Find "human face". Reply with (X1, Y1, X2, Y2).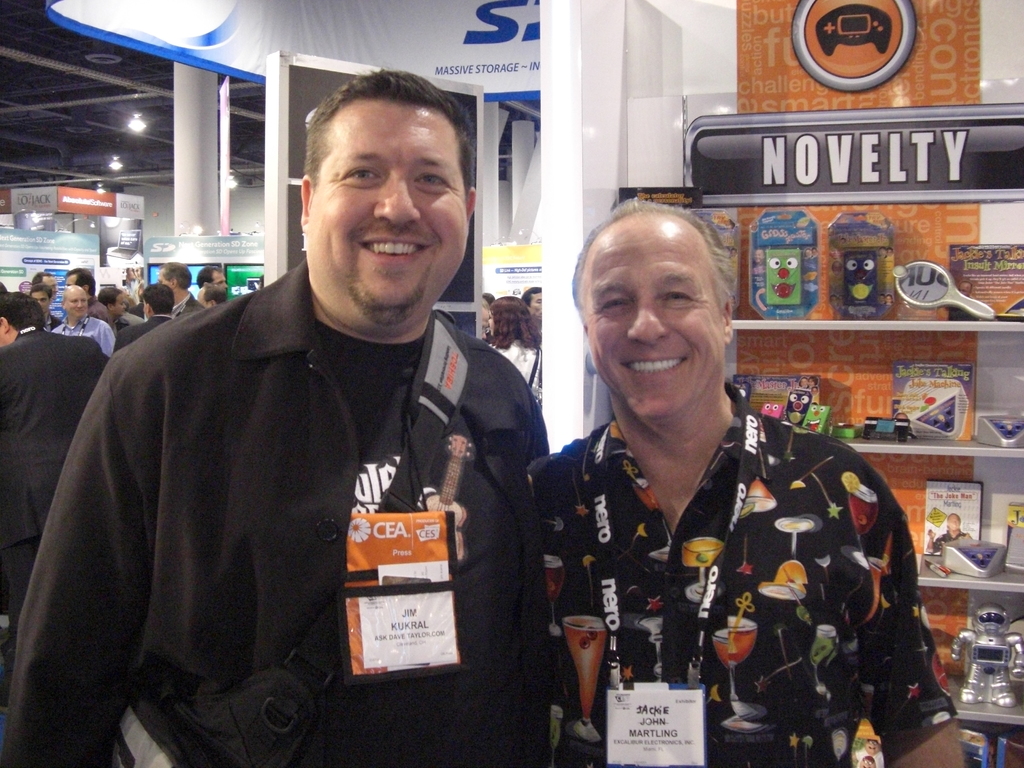
(64, 289, 86, 321).
